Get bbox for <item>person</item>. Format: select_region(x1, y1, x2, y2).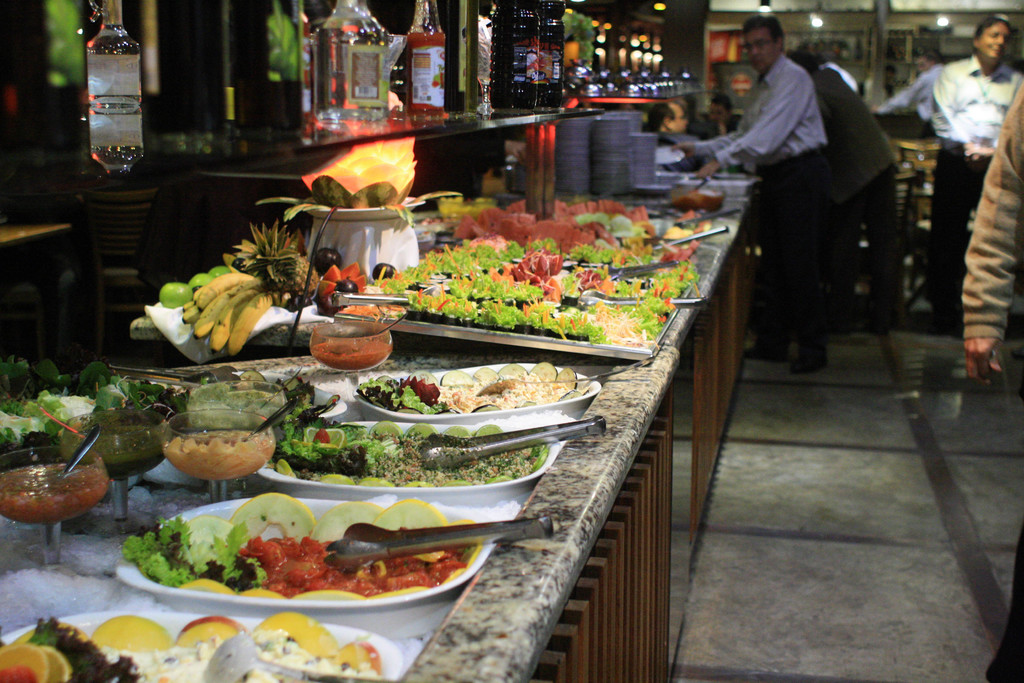
select_region(780, 38, 903, 336).
